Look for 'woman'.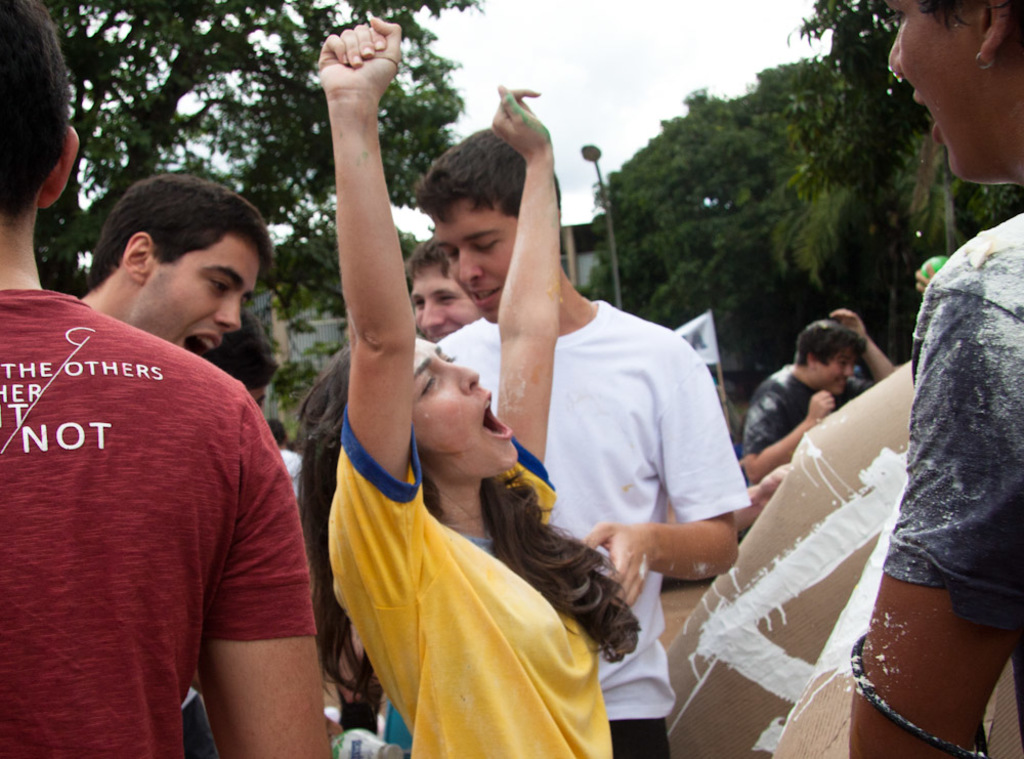
Found: 296 11 648 758.
